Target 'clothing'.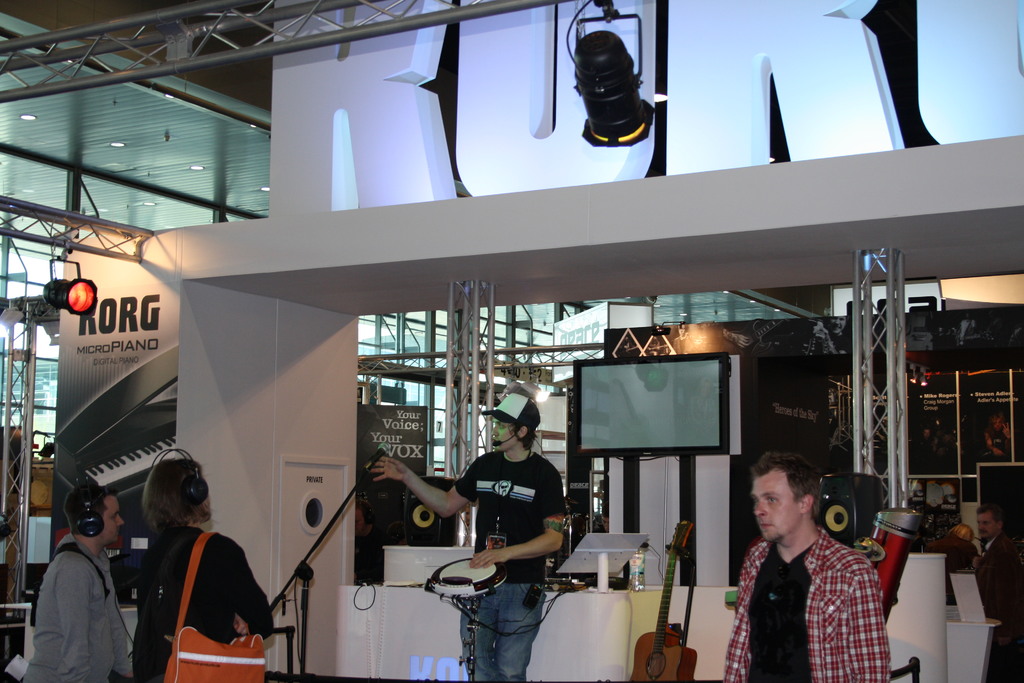
Target region: x1=731 y1=531 x2=887 y2=682.
